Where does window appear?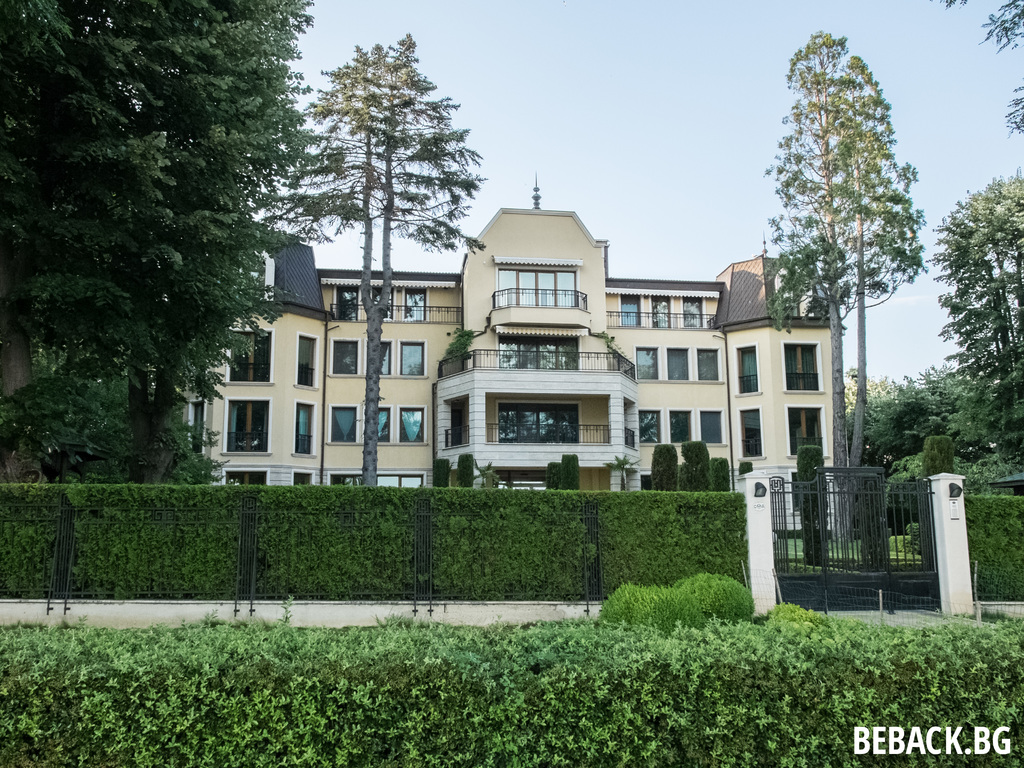
Appears at {"left": 321, "top": 472, "right": 362, "bottom": 481}.
